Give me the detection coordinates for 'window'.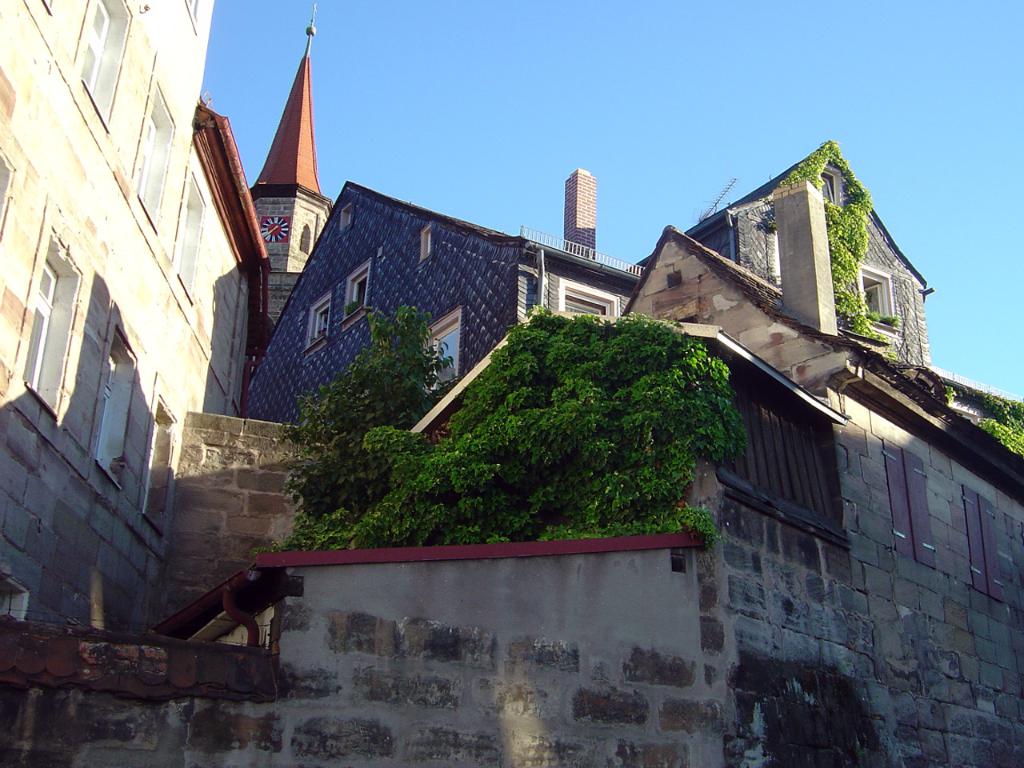
l=817, t=174, r=841, b=213.
